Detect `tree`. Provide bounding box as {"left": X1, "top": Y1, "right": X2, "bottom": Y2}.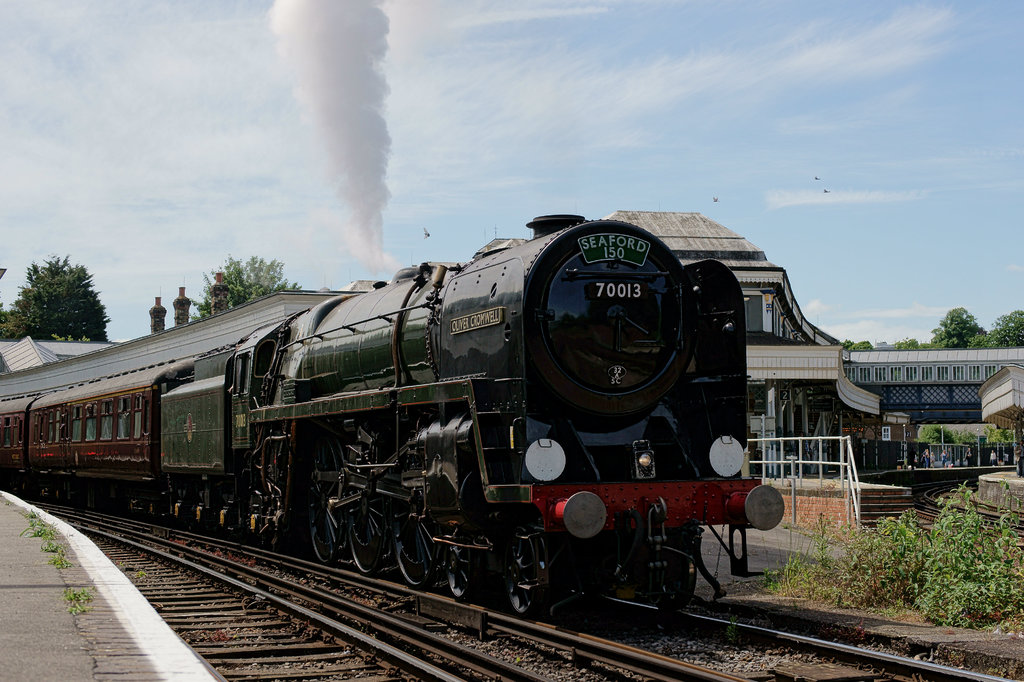
{"left": 185, "top": 257, "right": 309, "bottom": 319}.
